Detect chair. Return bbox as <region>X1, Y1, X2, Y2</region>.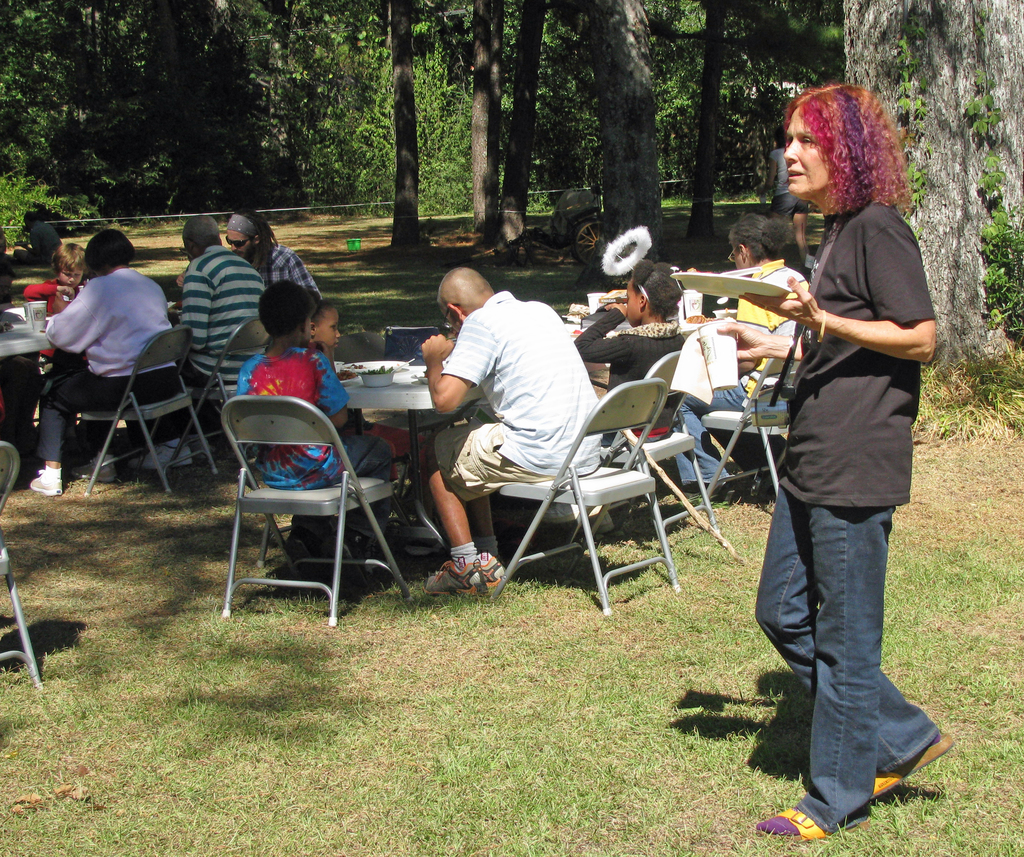
<region>691, 357, 780, 518</region>.
